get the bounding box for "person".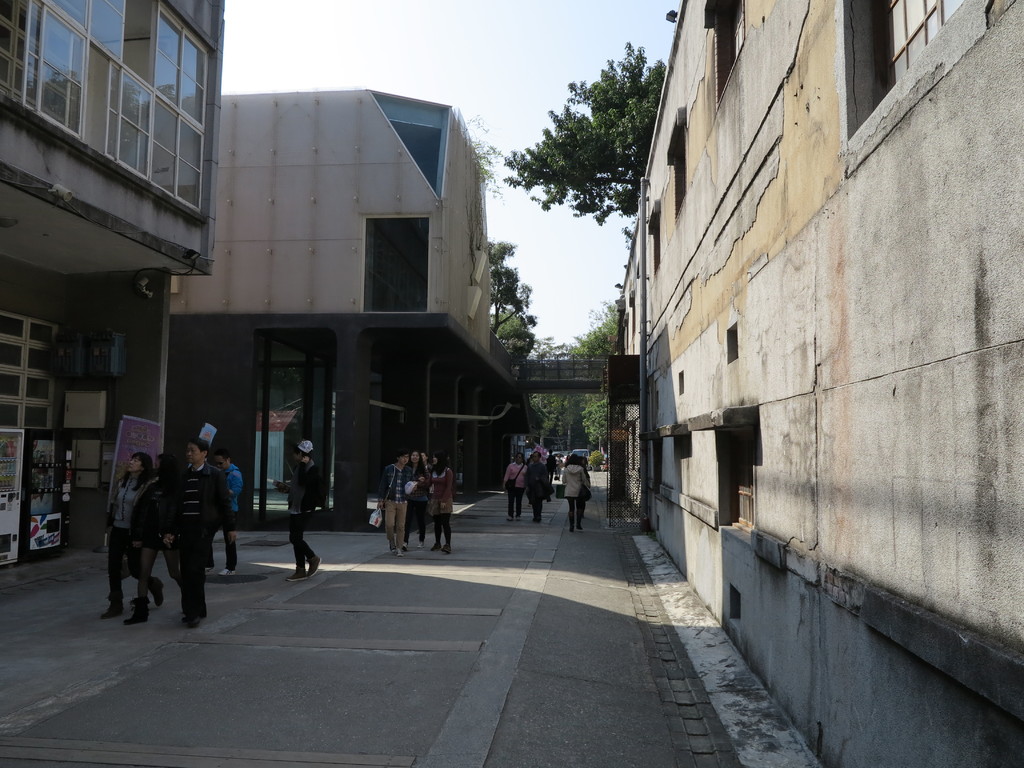
detection(106, 452, 161, 626).
